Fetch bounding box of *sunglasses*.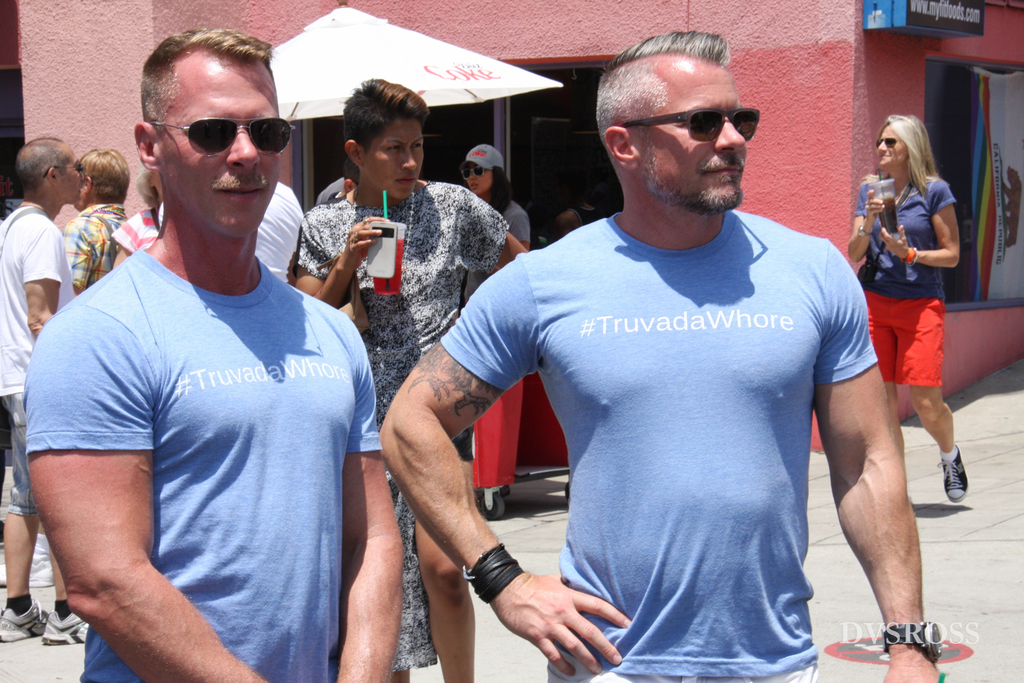
Bbox: [875, 135, 901, 147].
